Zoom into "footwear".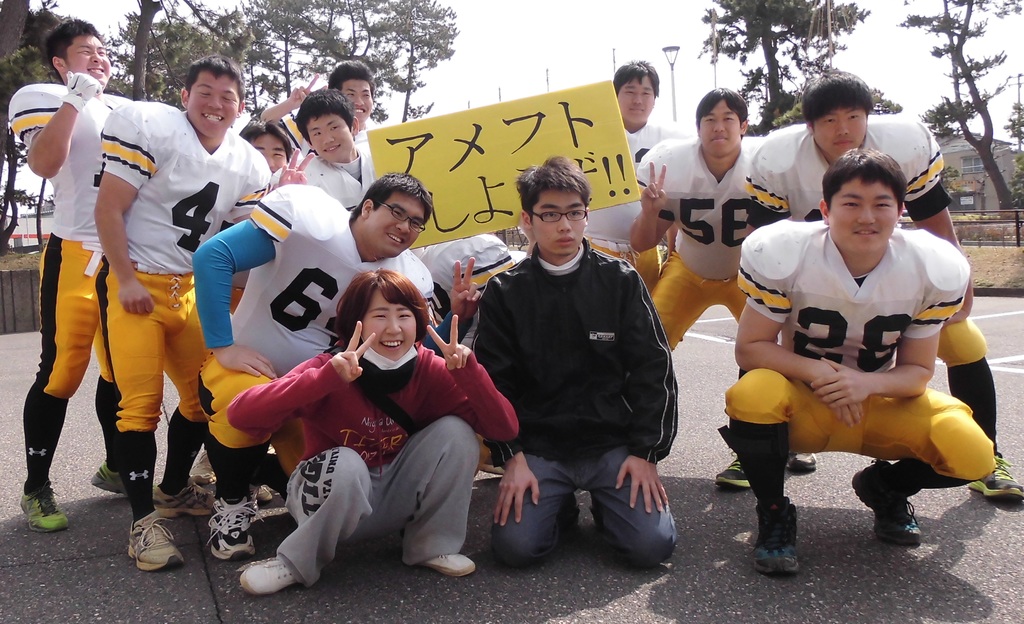
Zoom target: [714,452,750,494].
